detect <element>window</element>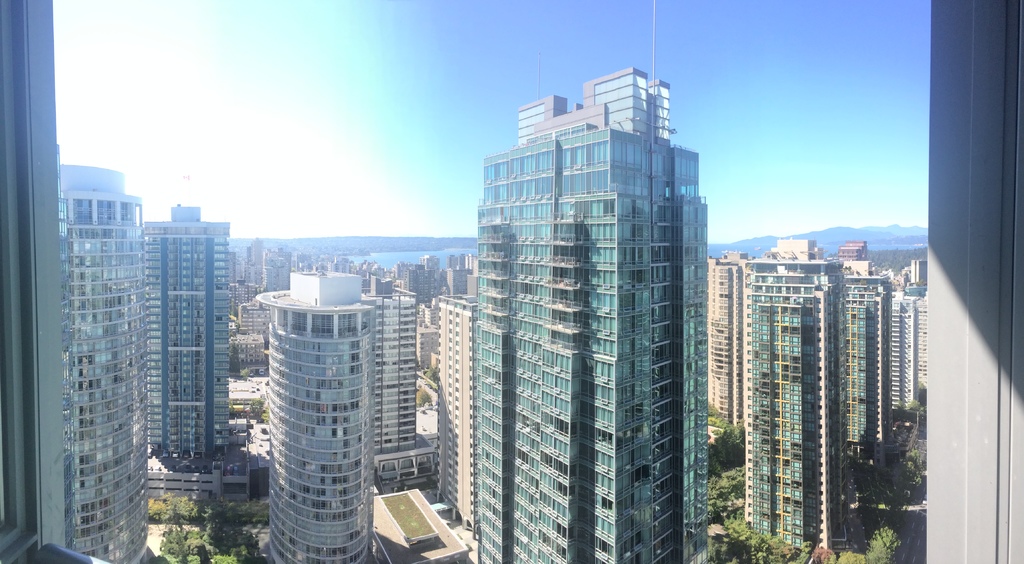
l=818, t=395, r=822, b=403
